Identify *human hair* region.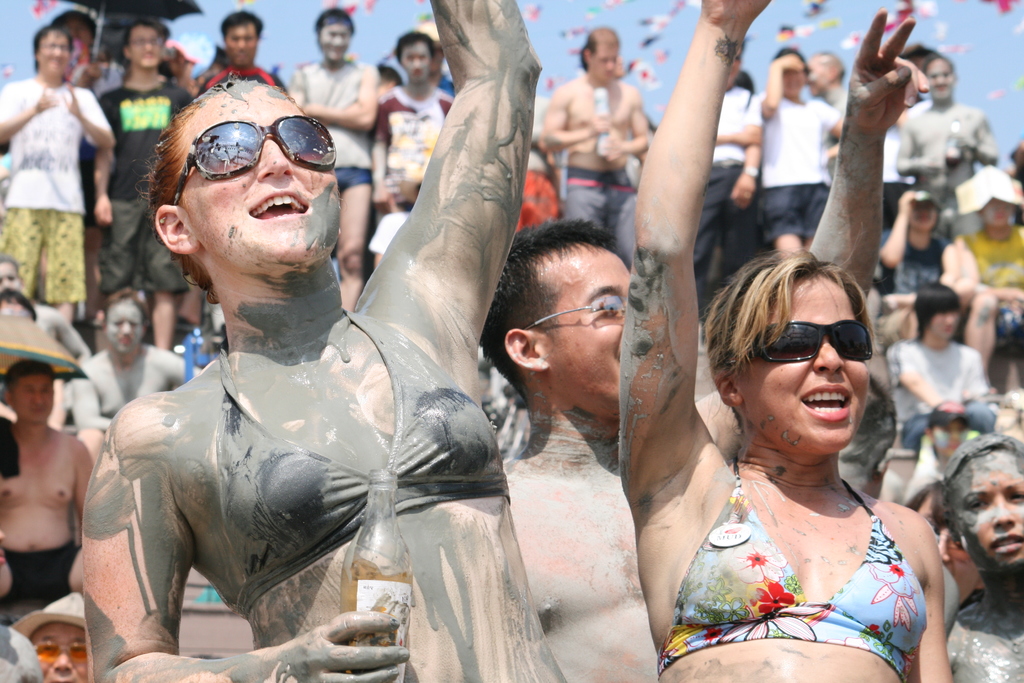
Region: 766:231:809:253.
